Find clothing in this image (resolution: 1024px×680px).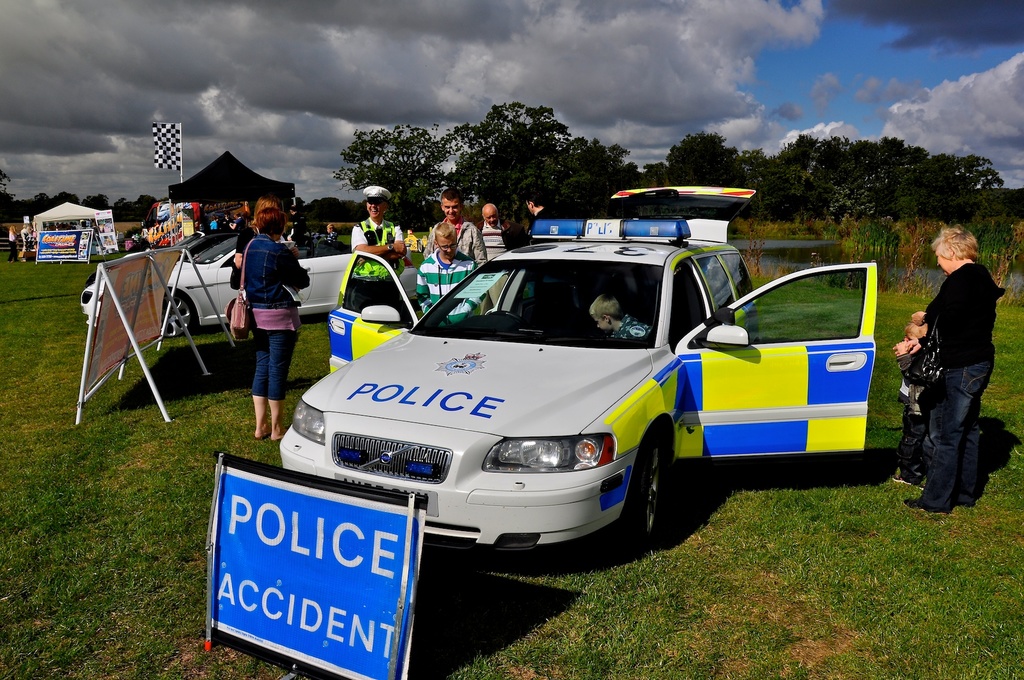
324 231 337 246.
